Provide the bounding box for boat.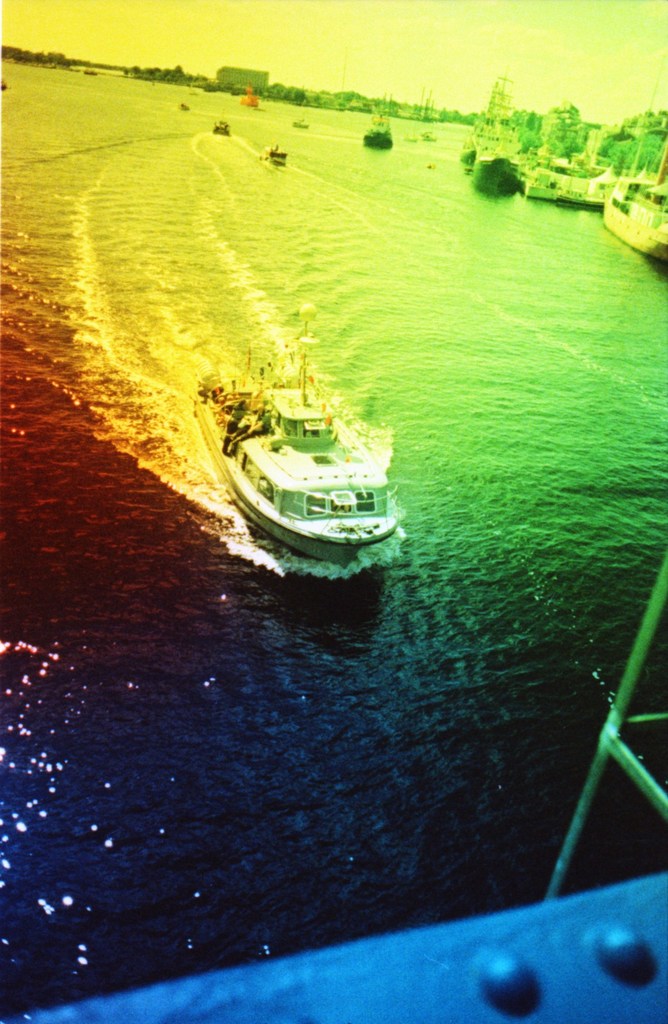
bbox(195, 305, 410, 570).
